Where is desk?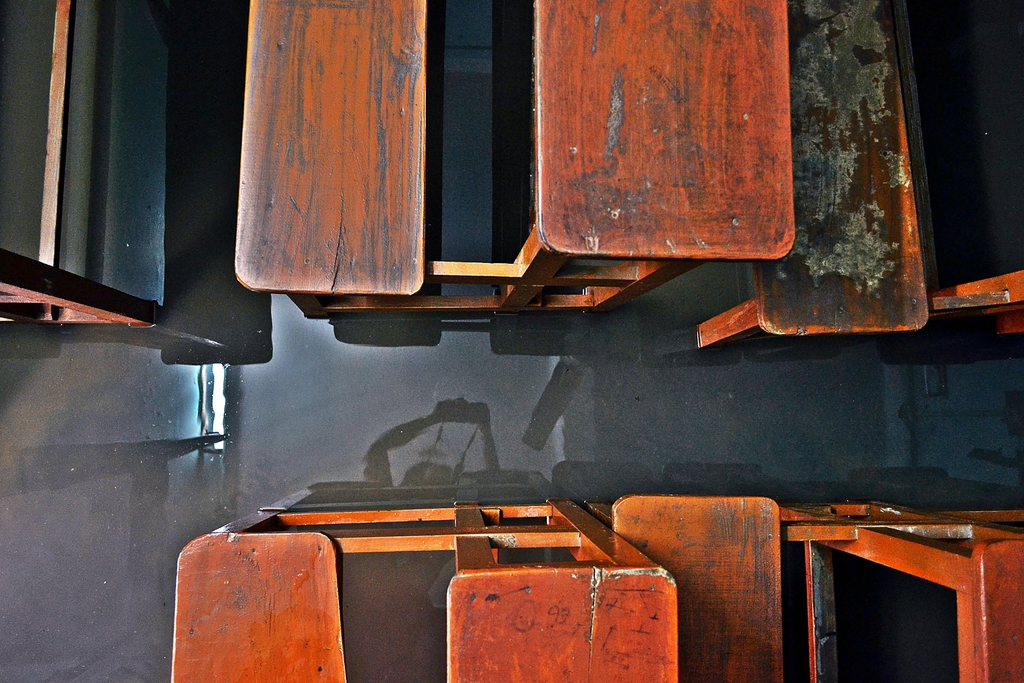
detection(172, 498, 676, 682).
